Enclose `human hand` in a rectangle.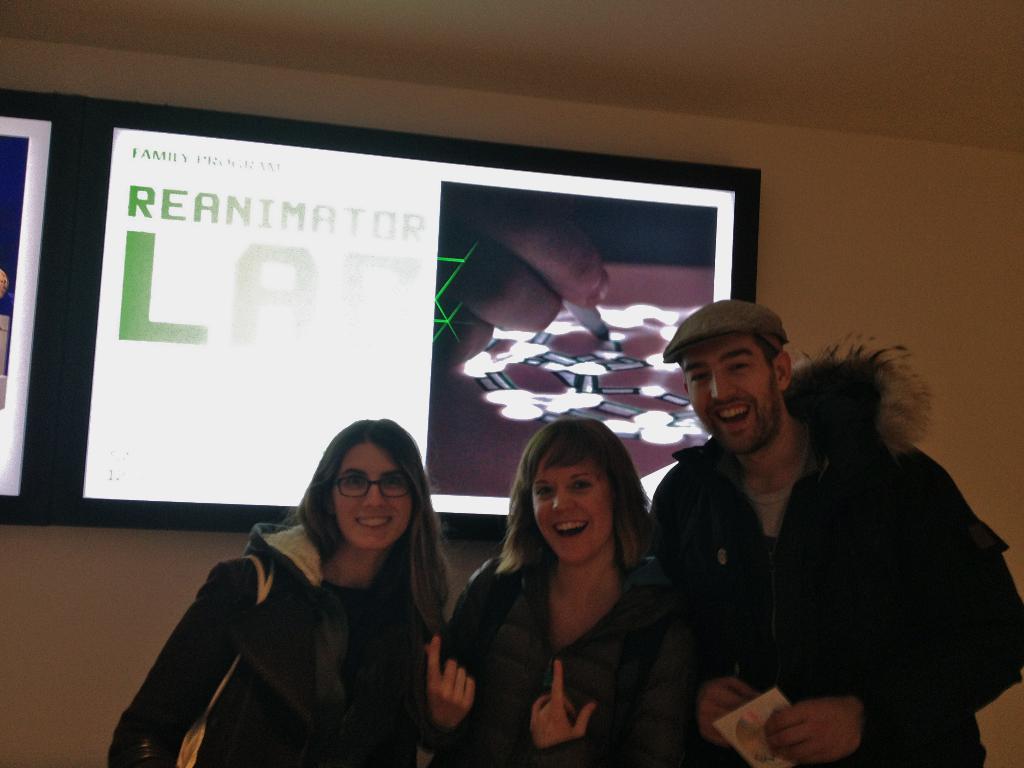
detection(765, 699, 864, 767).
